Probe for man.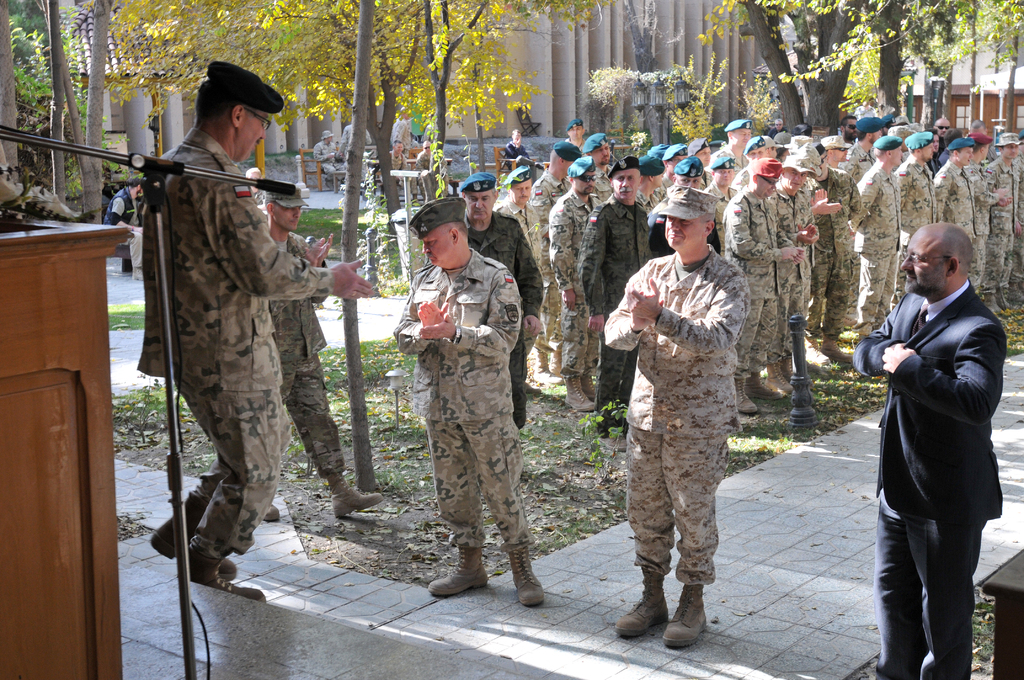
Probe result: <region>566, 117, 584, 145</region>.
